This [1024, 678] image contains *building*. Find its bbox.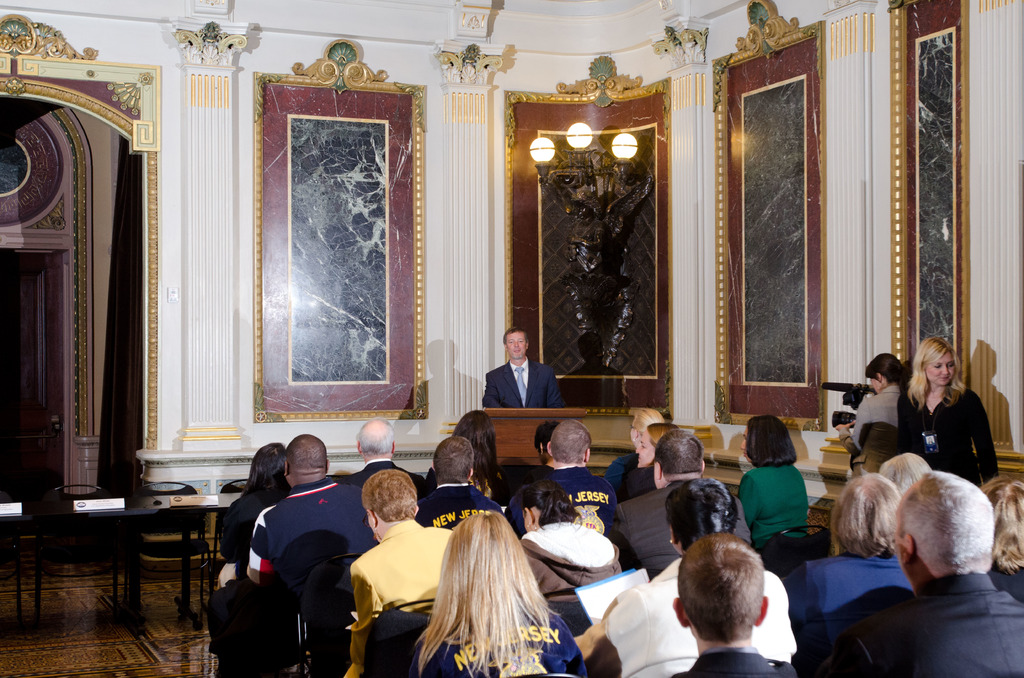
l=0, t=0, r=1023, b=677.
